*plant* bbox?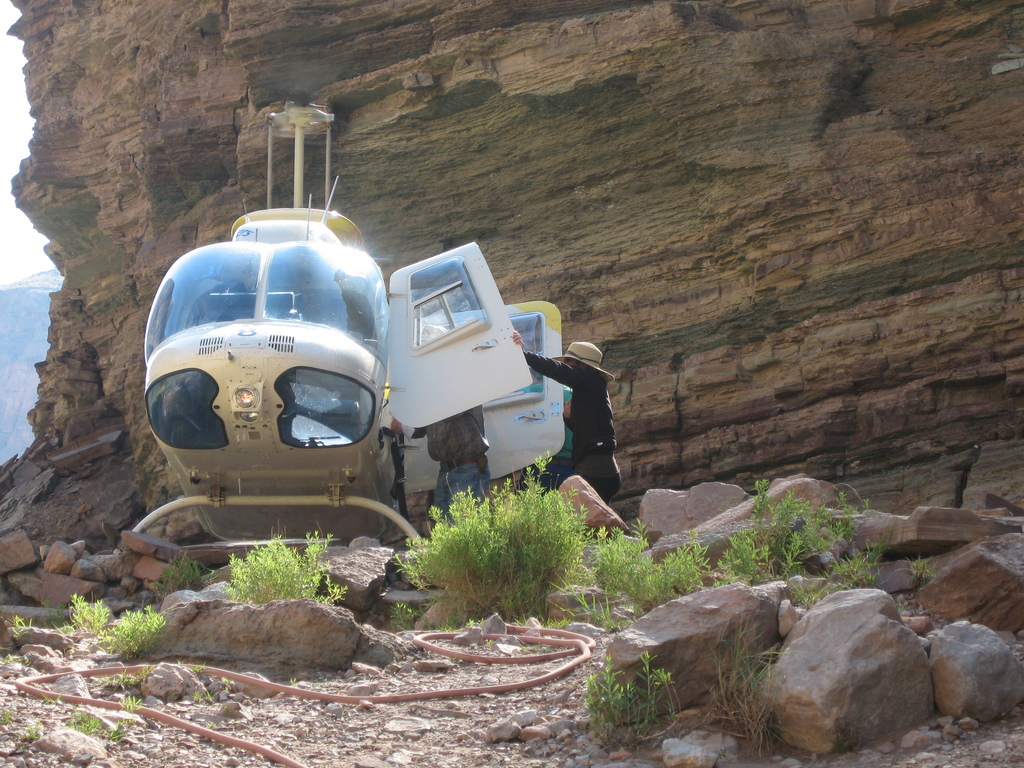
bbox(25, 728, 35, 740)
